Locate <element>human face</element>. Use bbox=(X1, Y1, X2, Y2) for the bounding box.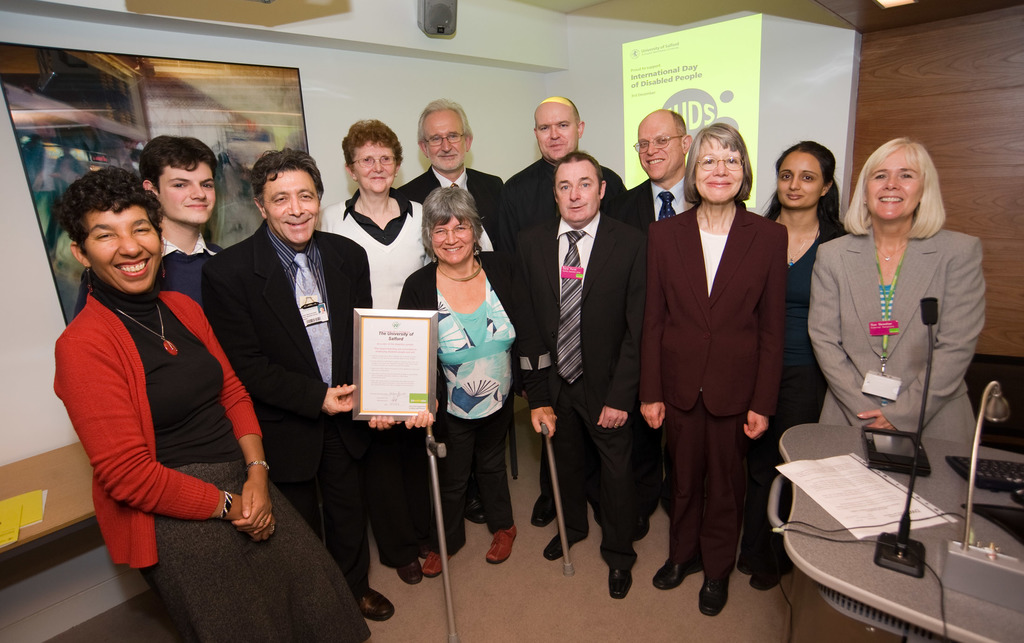
bbox=(262, 164, 323, 244).
